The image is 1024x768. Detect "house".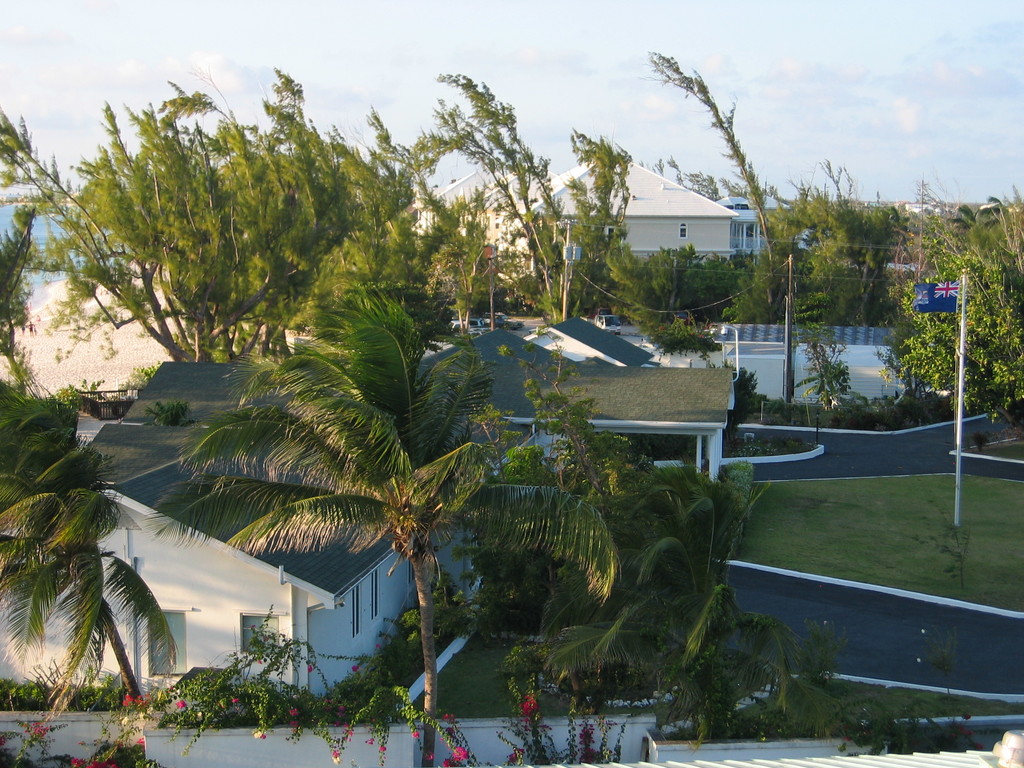
Detection: 138,330,358,419.
